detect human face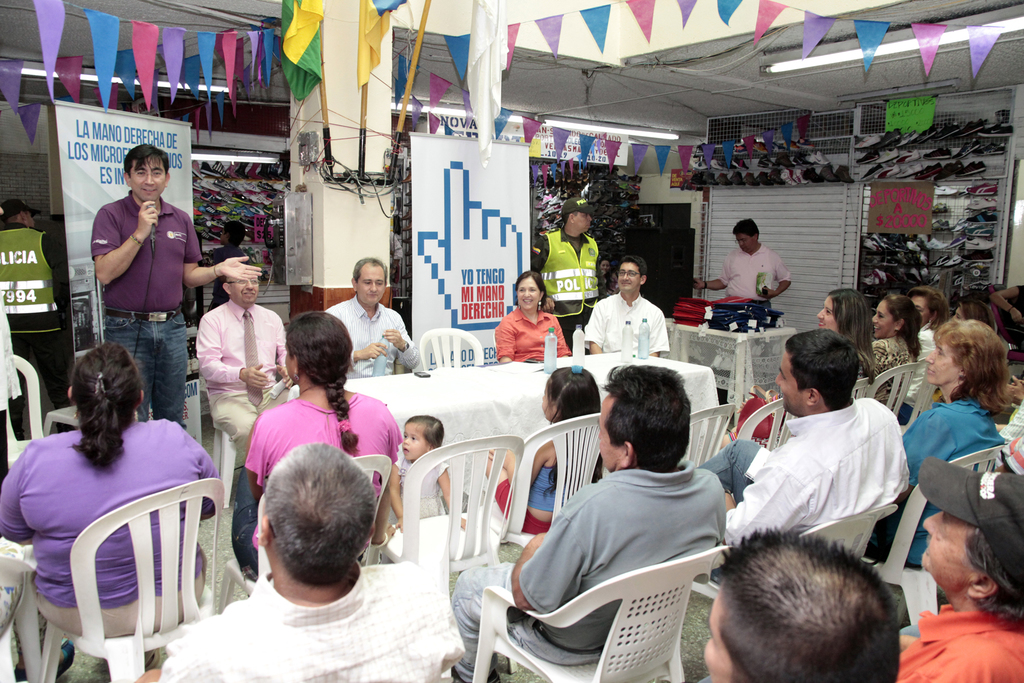
pyautogui.locateOnScreen(359, 260, 387, 304)
